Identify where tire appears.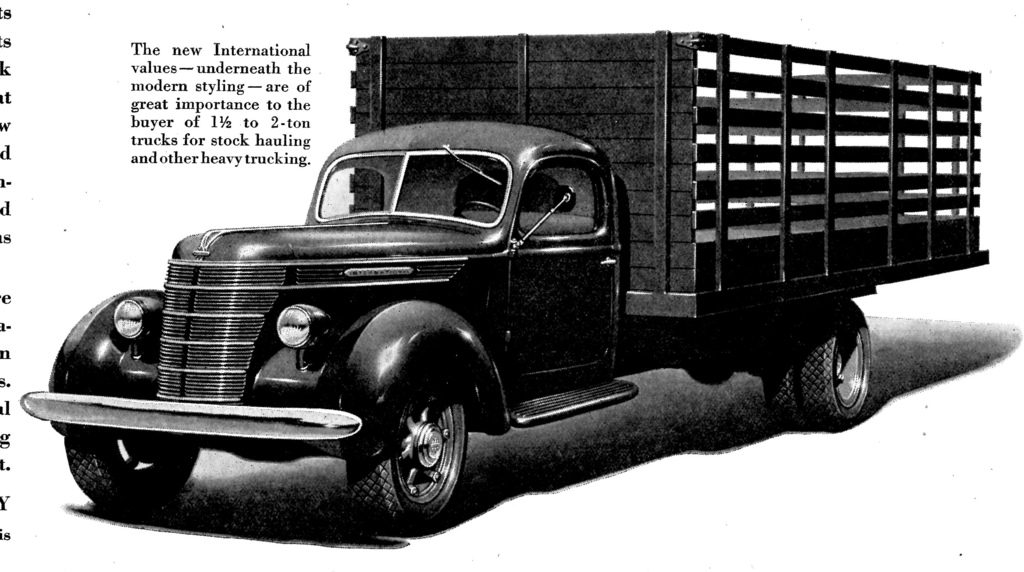
Appears at [x1=800, y1=304, x2=874, y2=422].
